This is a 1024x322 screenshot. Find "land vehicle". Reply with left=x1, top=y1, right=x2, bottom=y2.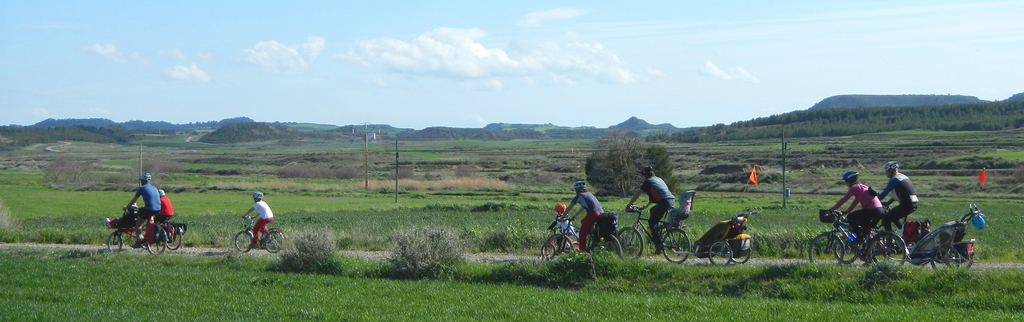
left=833, top=210, right=978, bottom=271.
